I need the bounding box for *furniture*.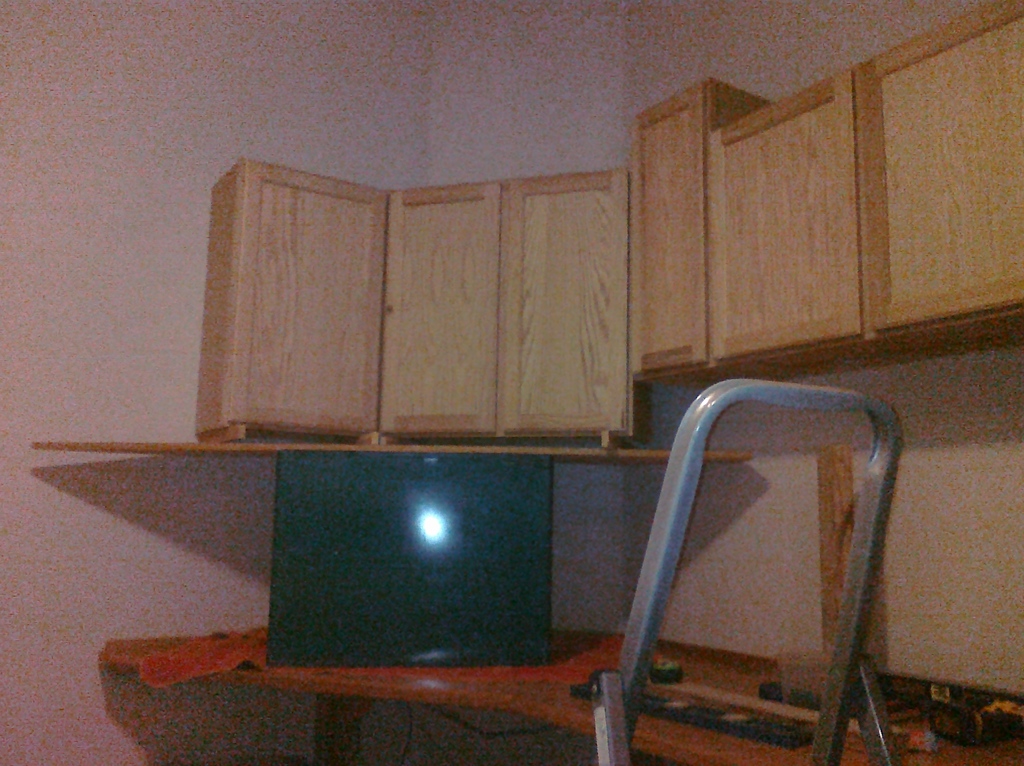
Here it is: l=106, t=623, r=1023, b=765.
